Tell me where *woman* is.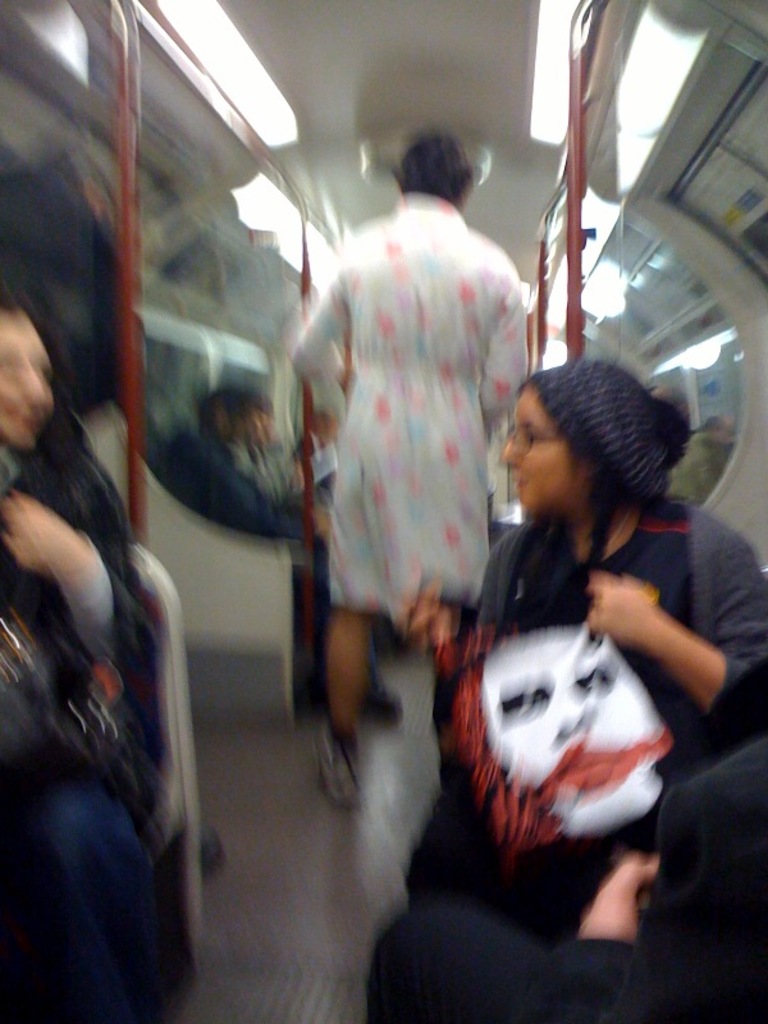
*woman* is at [436, 356, 750, 957].
